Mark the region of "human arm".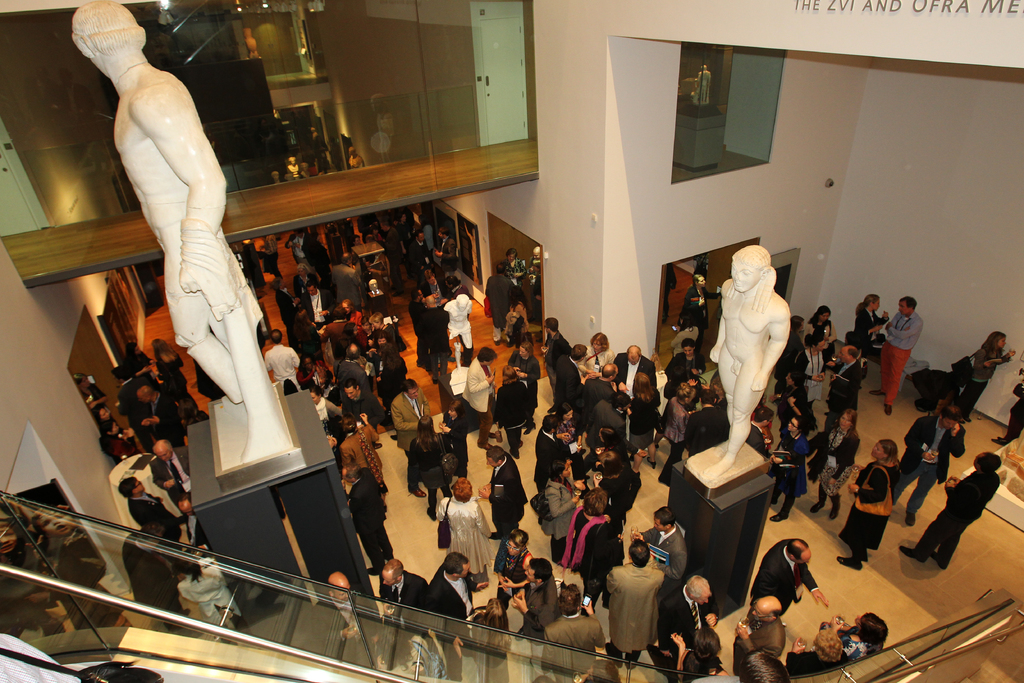
Region: pyautogui.locateOnScreen(328, 404, 339, 415).
